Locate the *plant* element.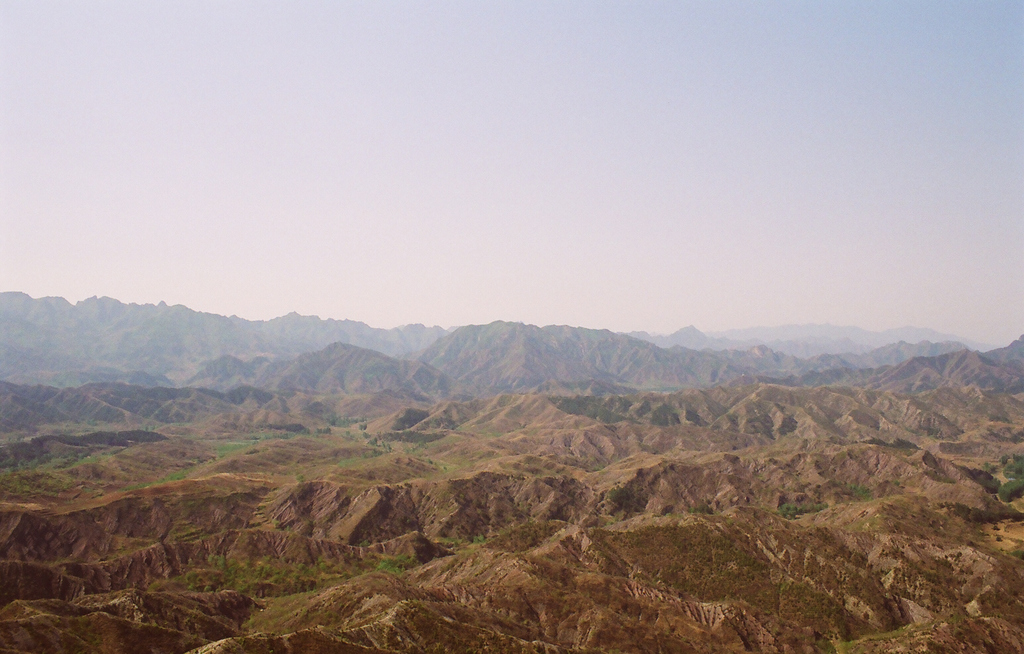
Element bbox: box(981, 461, 1001, 471).
